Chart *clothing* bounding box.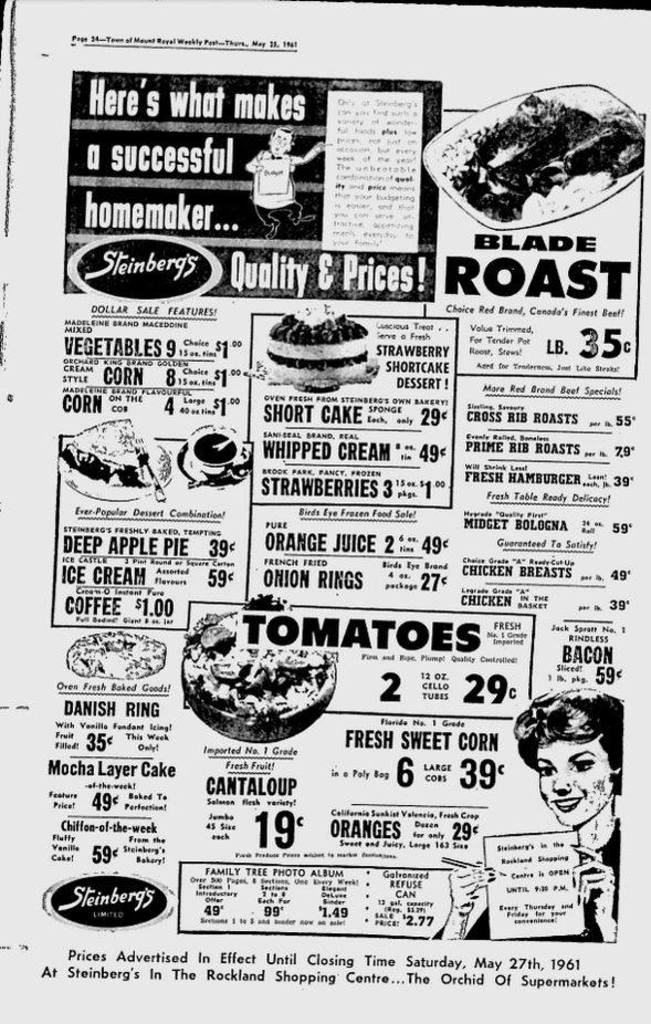
Charted: left=470, top=826, right=619, bottom=944.
